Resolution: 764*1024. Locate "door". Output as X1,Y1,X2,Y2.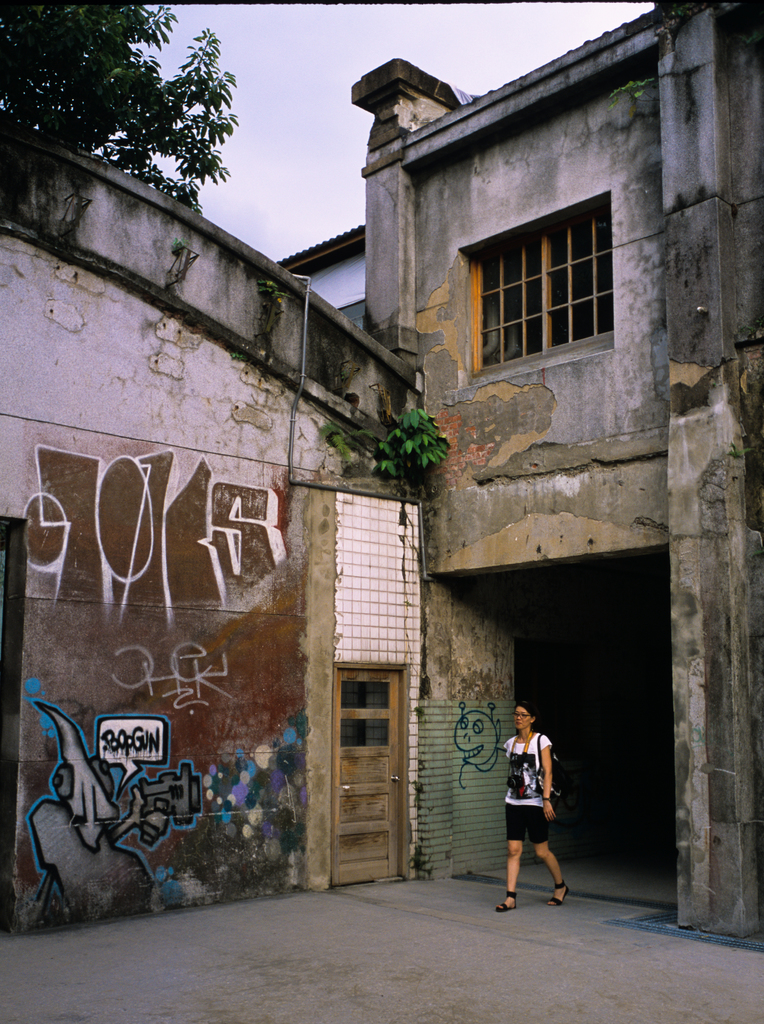
325,642,430,889.
